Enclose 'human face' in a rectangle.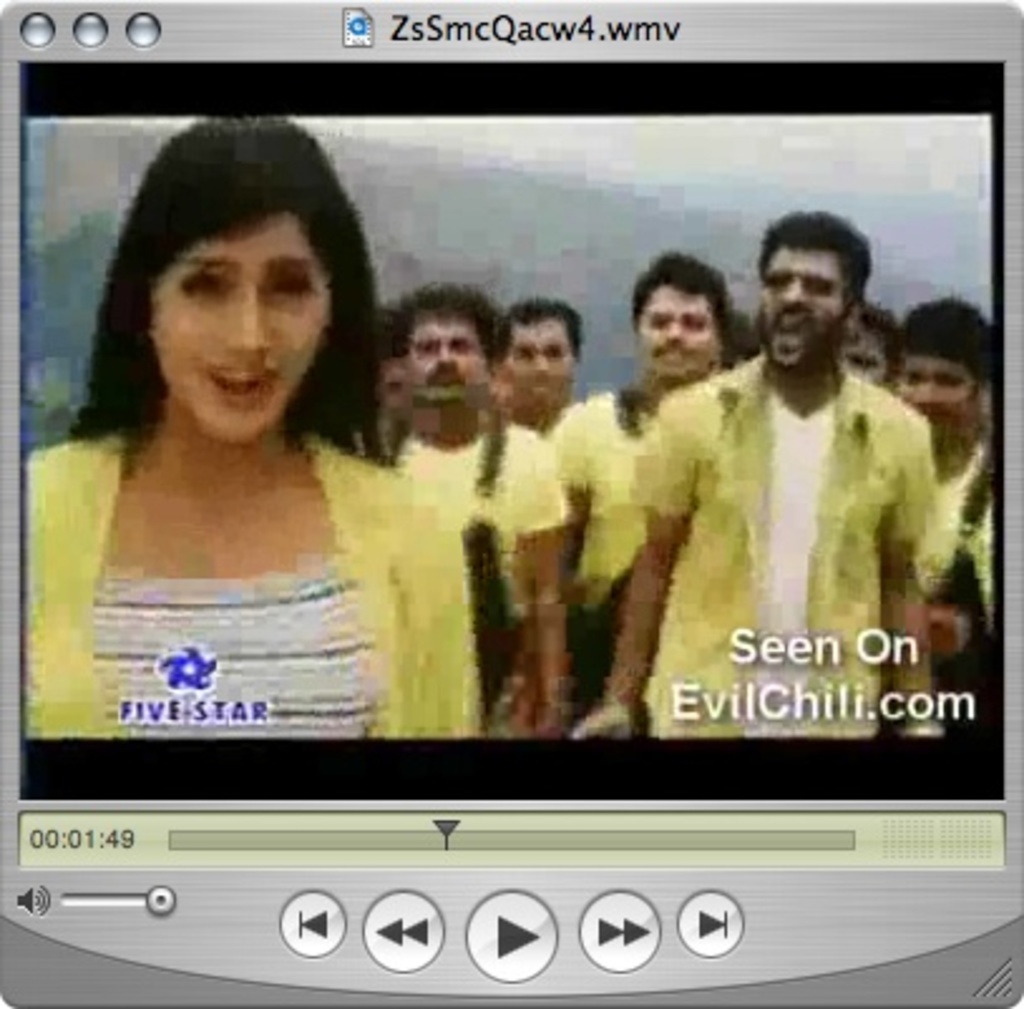
<region>410, 322, 488, 408</region>.
